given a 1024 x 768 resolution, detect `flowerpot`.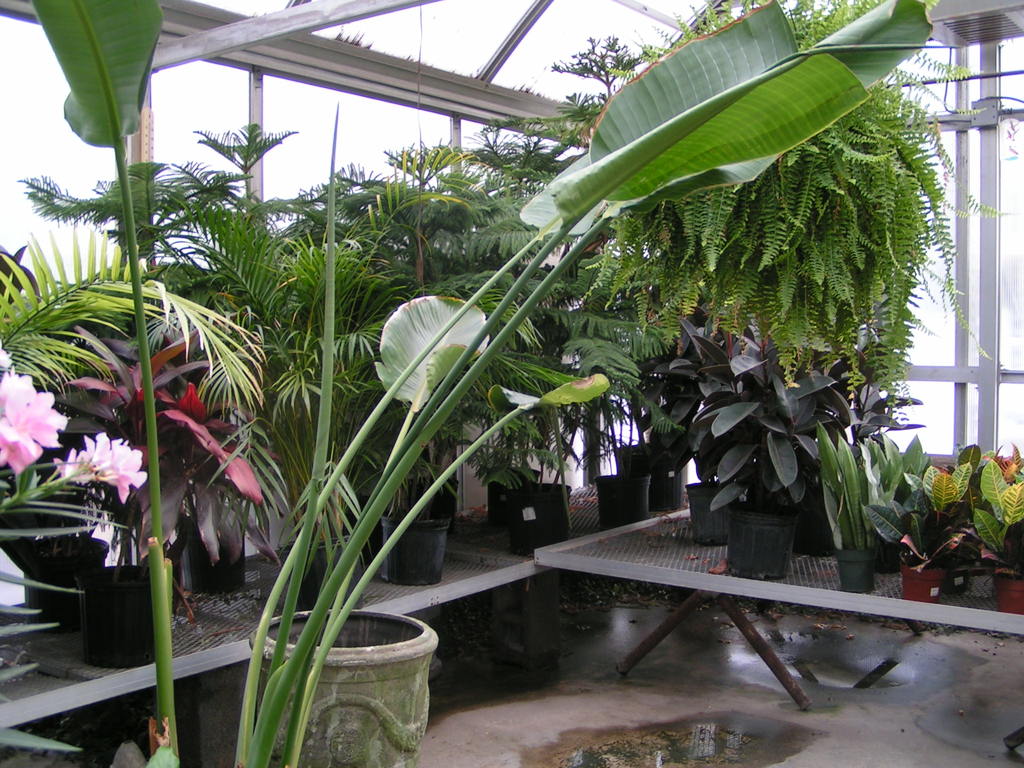
crop(505, 483, 571, 556).
